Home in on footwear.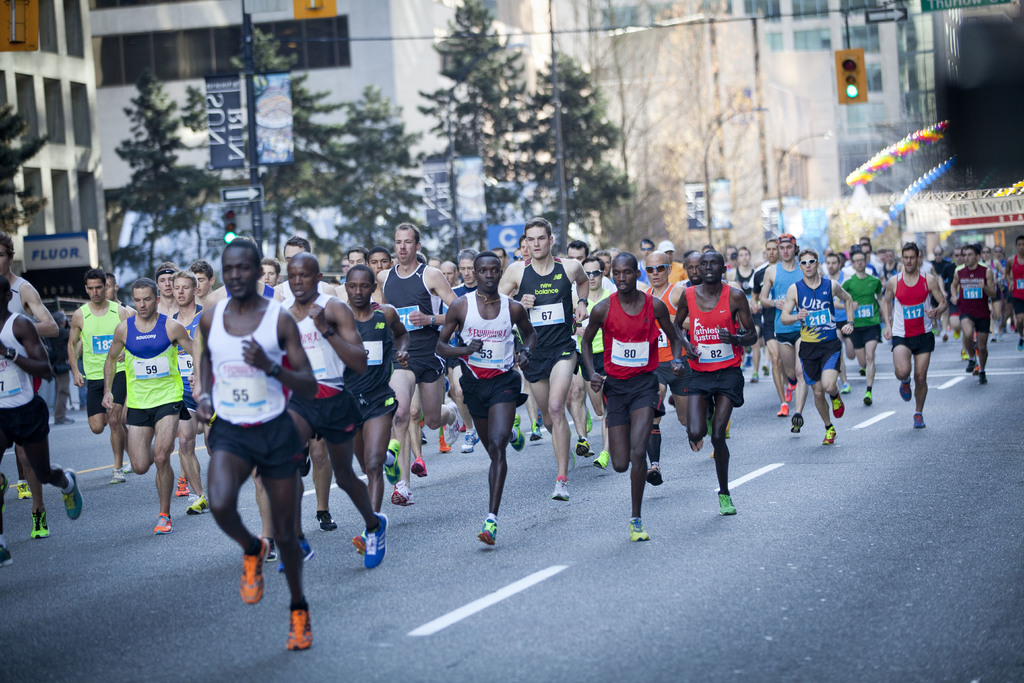
Homed in at <region>239, 534, 271, 599</region>.
